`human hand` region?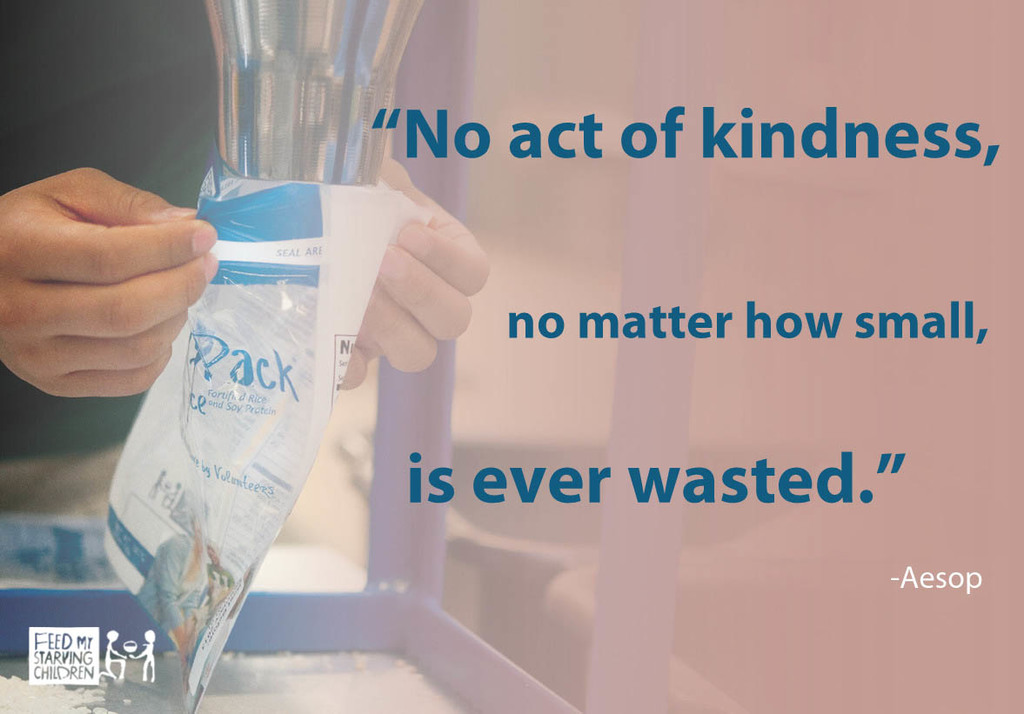
<bbox>140, 639, 148, 644</bbox>
